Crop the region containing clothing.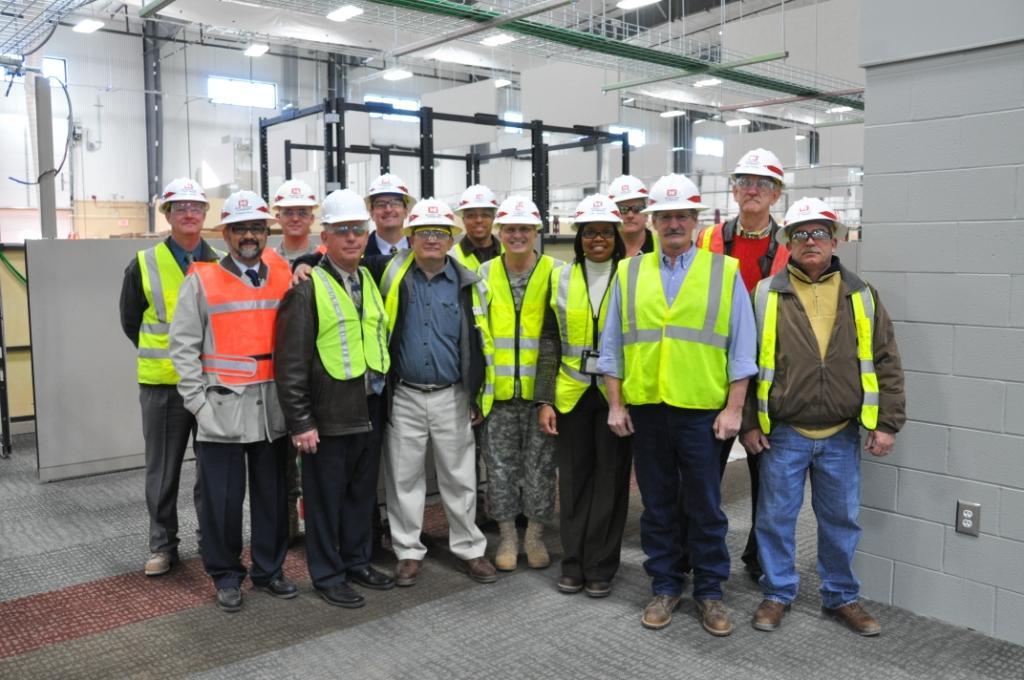
Crop region: [x1=112, y1=239, x2=223, y2=550].
